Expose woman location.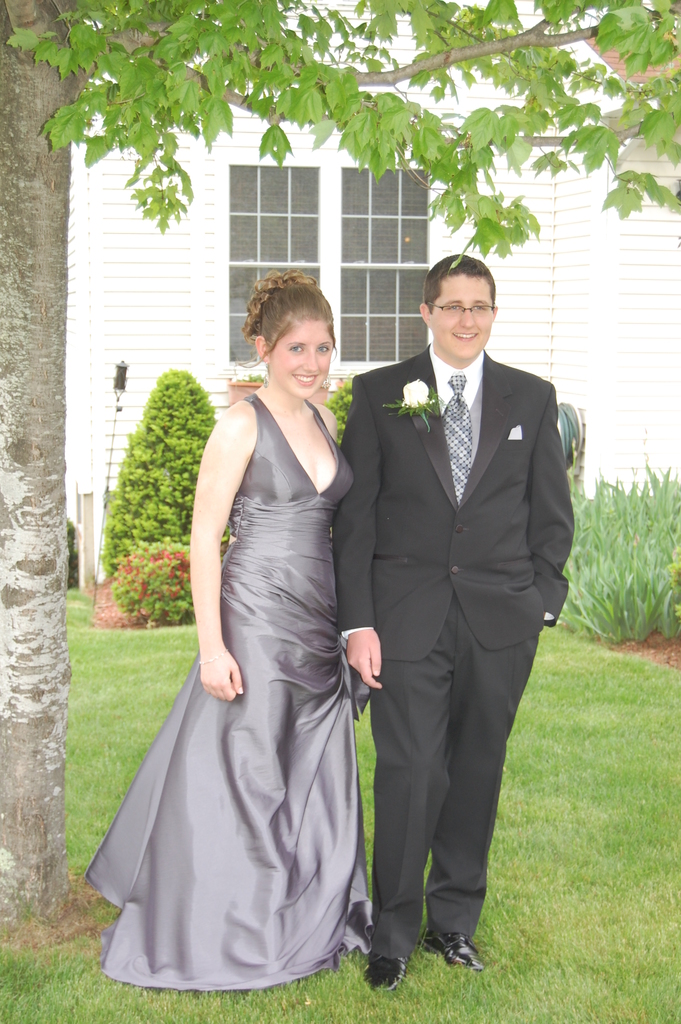
Exposed at left=83, top=268, right=366, bottom=993.
